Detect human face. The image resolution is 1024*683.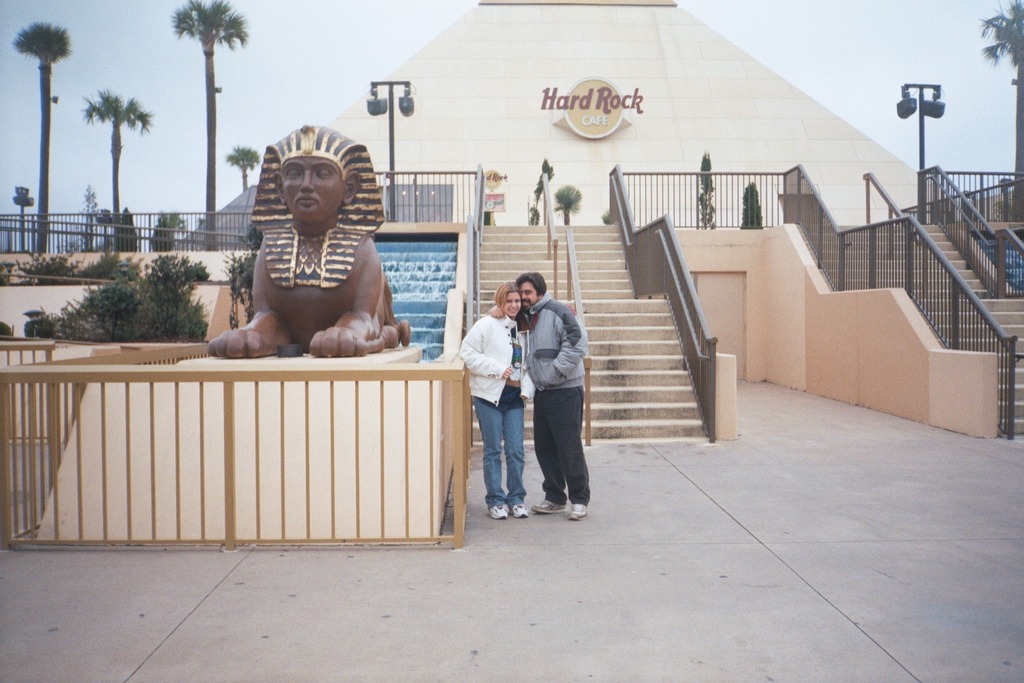
Rect(519, 282, 534, 305).
